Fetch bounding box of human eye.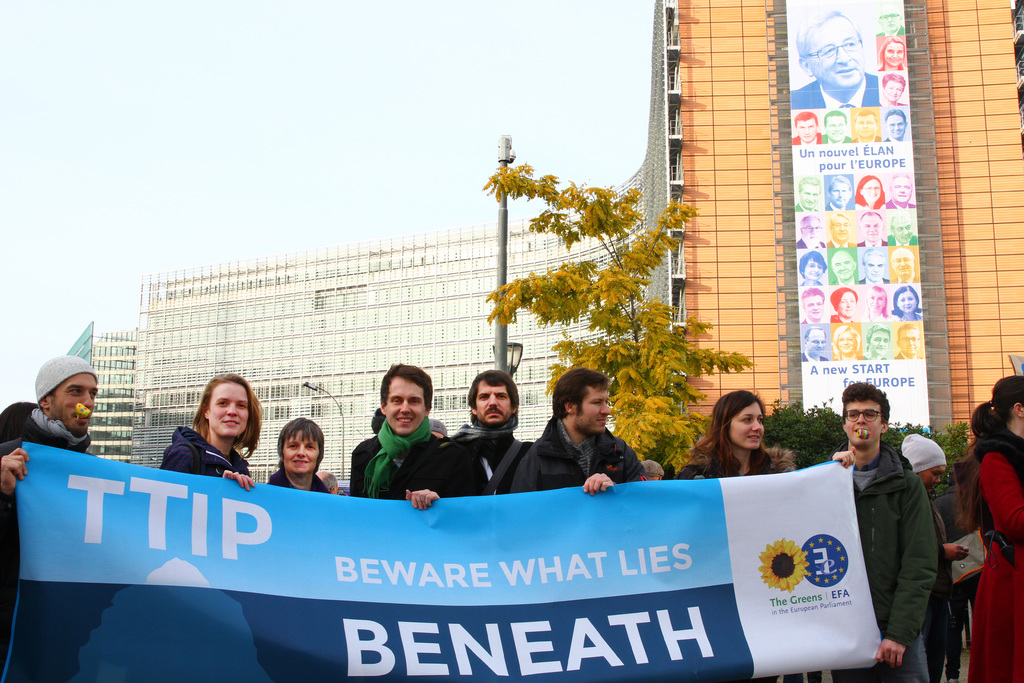
Bbox: [left=897, top=87, right=901, bottom=91].
